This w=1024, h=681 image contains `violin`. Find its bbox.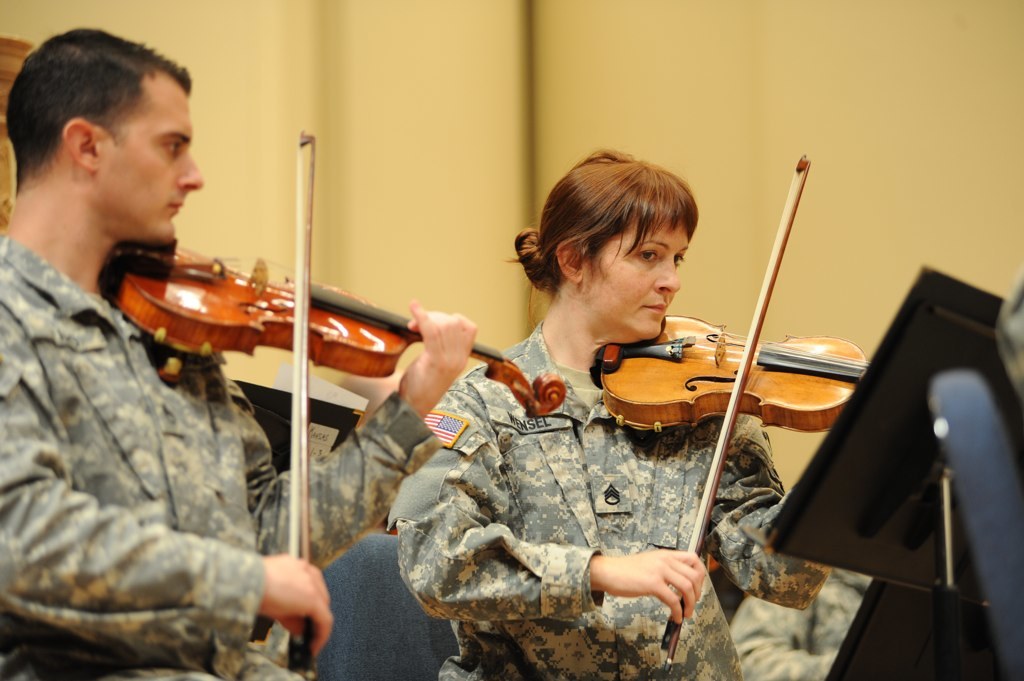
pyautogui.locateOnScreen(592, 156, 855, 678).
